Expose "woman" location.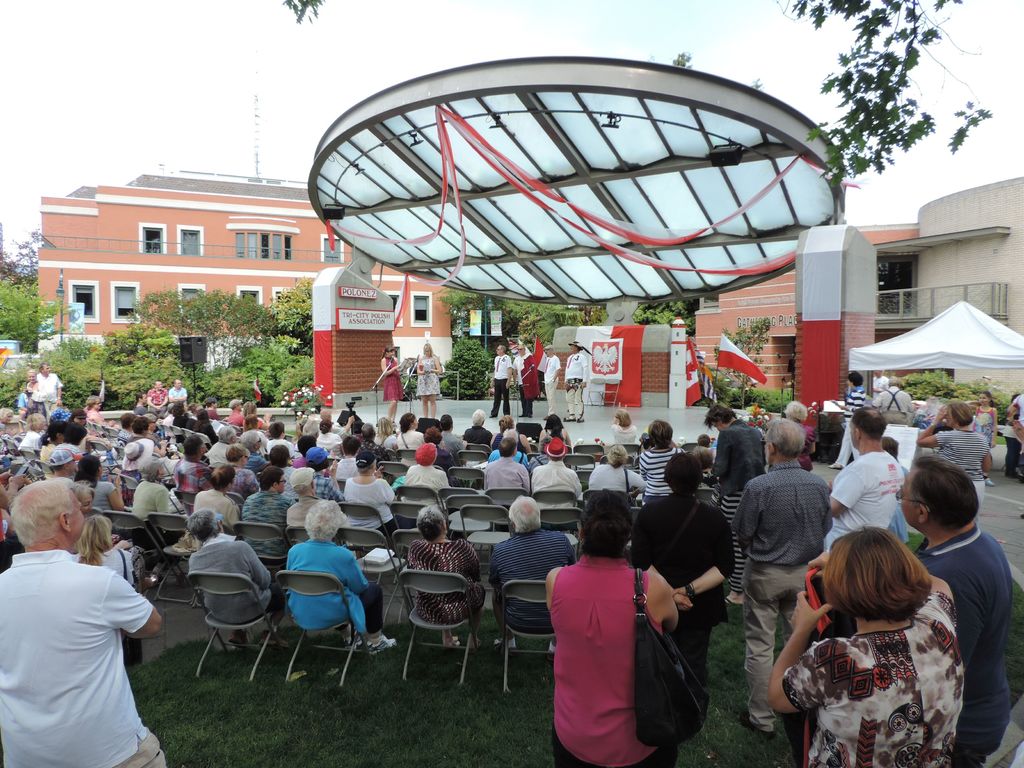
Exposed at bbox=(74, 513, 138, 589).
